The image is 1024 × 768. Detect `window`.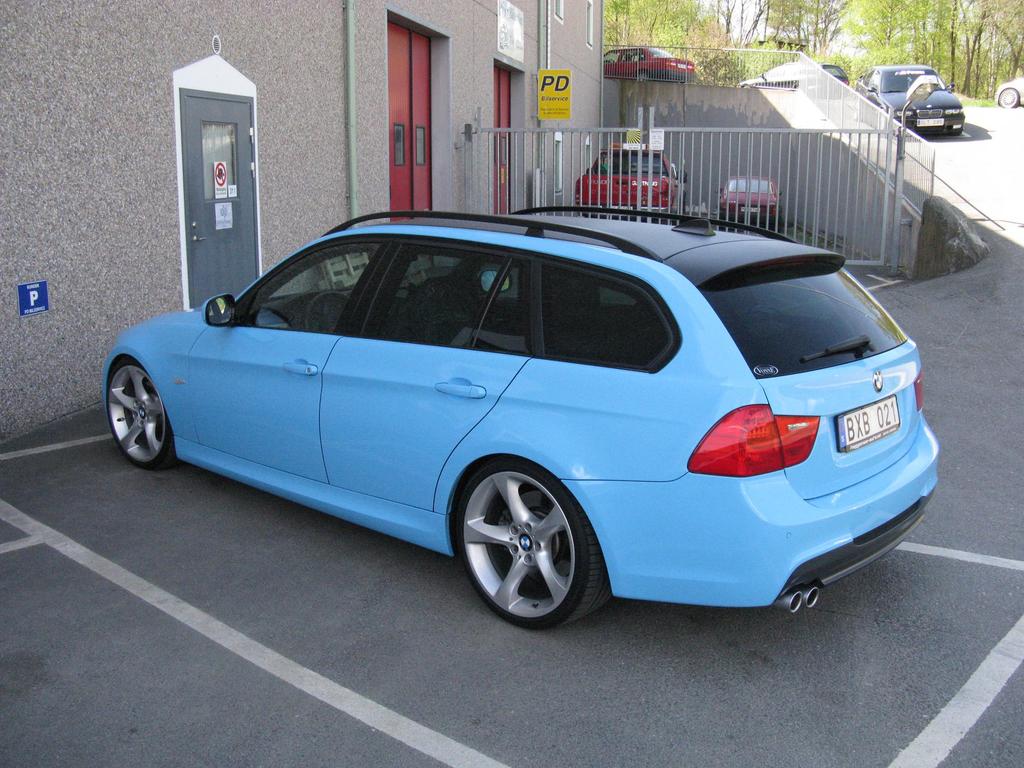
Detection: bbox=[694, 252, 909, 379].
